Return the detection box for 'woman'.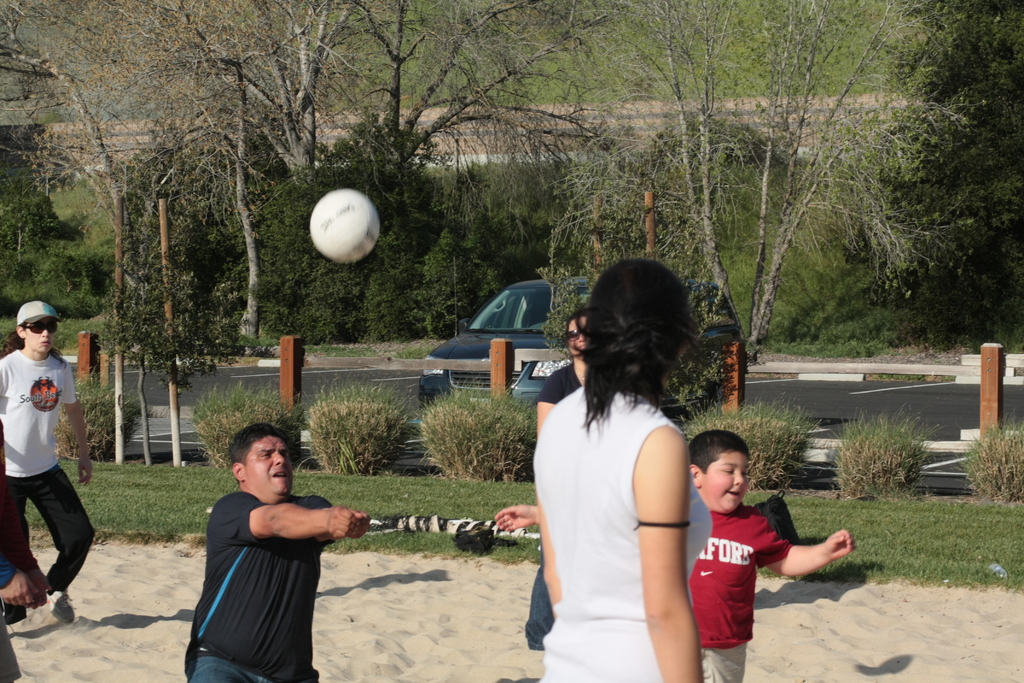
[0, 299, 98, 625].
